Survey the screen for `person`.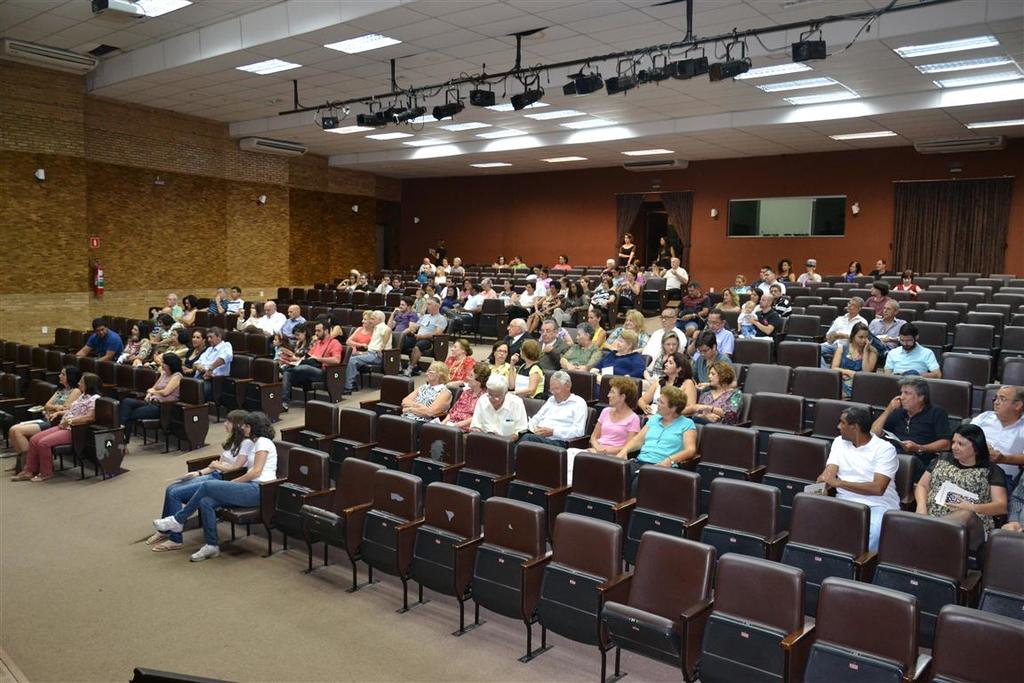
Survey found: [869, 260, 890, 277].
